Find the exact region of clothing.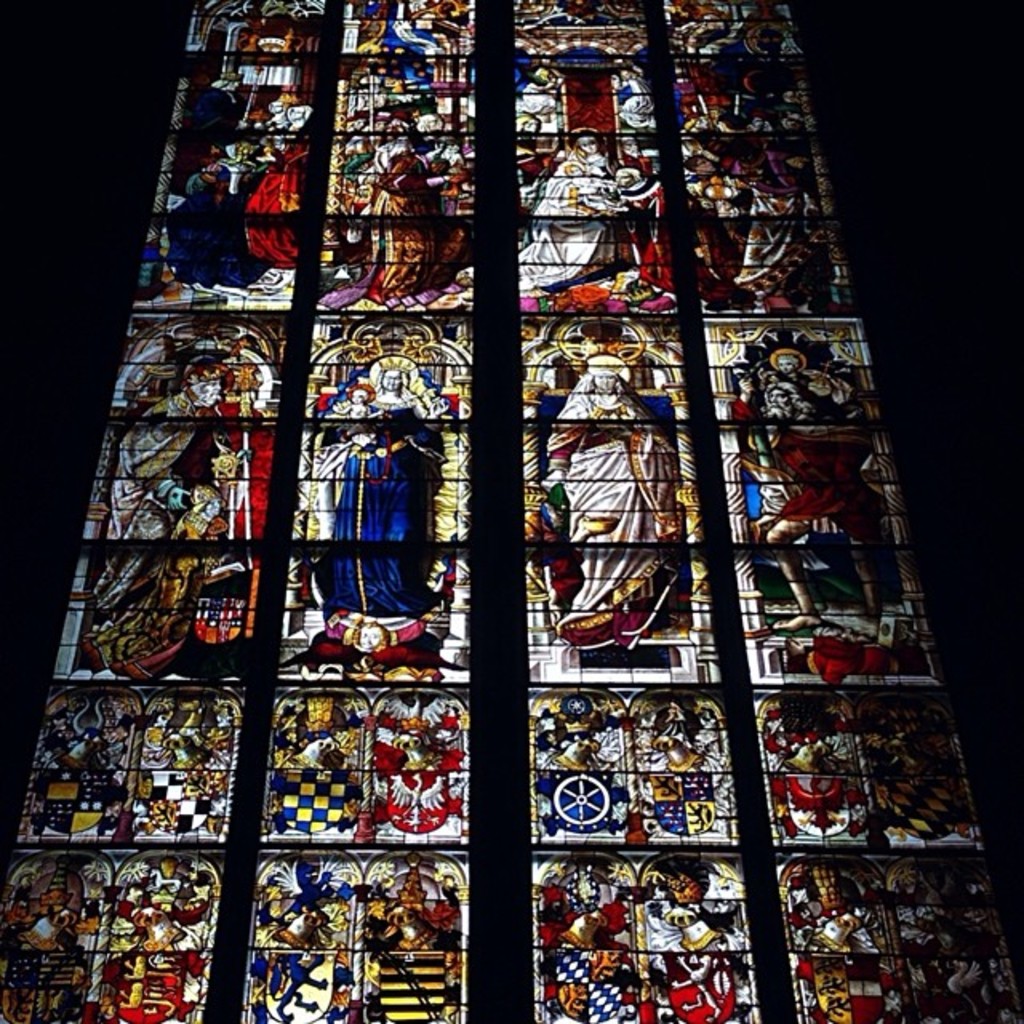
Exact region: <box>518,146,634,296</box>.
